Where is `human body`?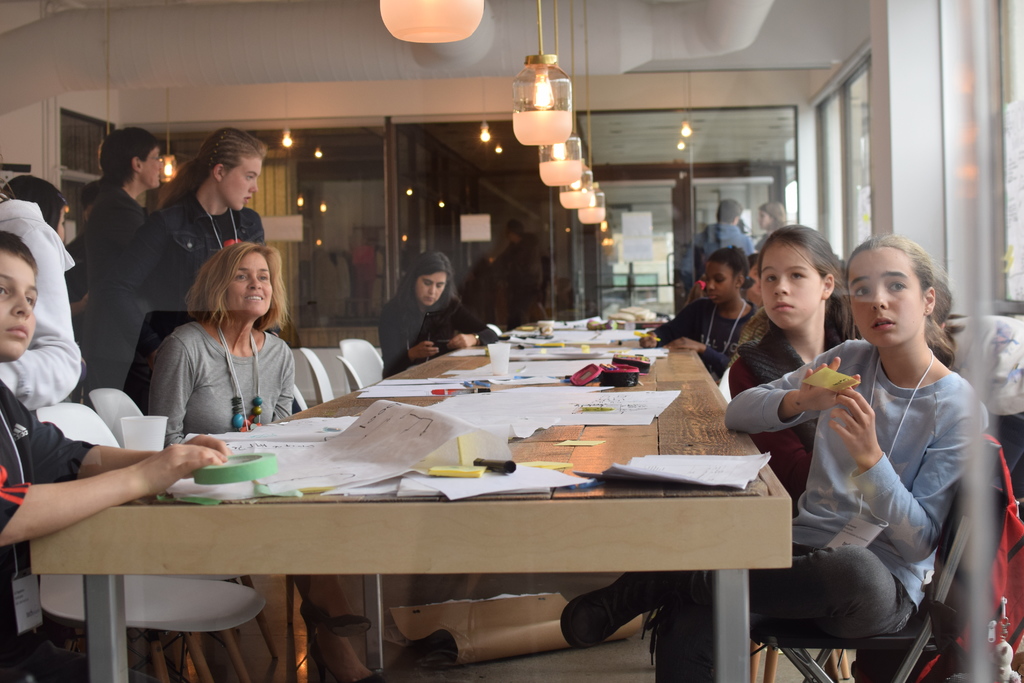
bbox=(718, 320, 851, 484).
